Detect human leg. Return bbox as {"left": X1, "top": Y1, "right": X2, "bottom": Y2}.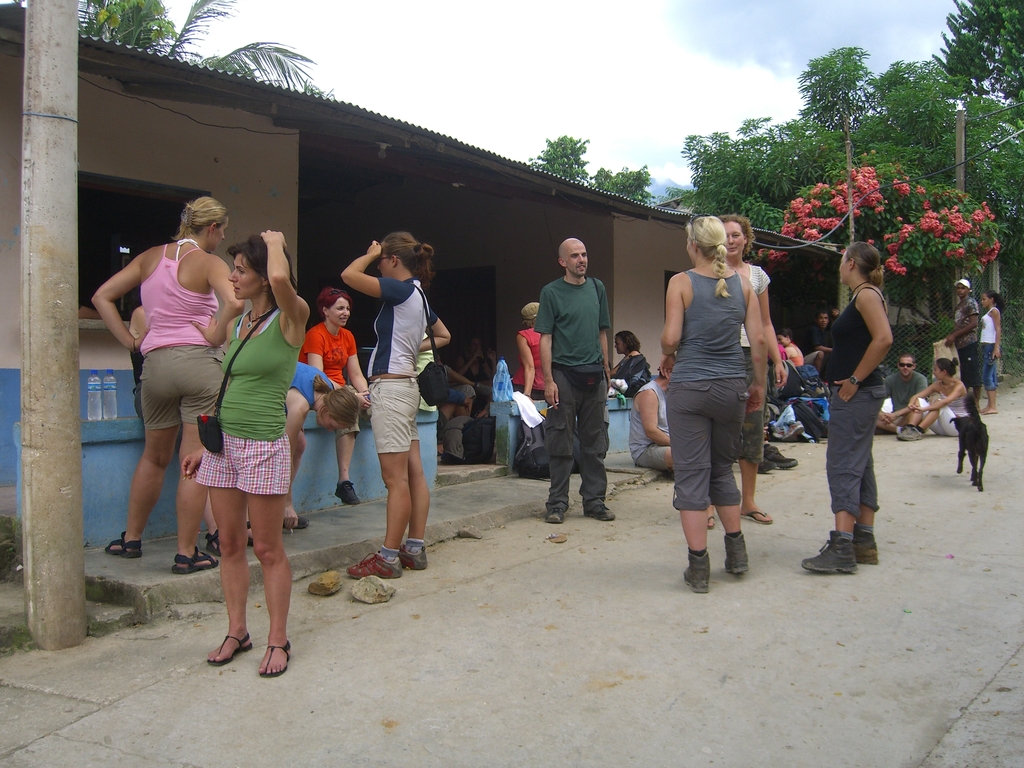
{"left": 641, "top": 436, "right": 670, "bottom": 466}.
